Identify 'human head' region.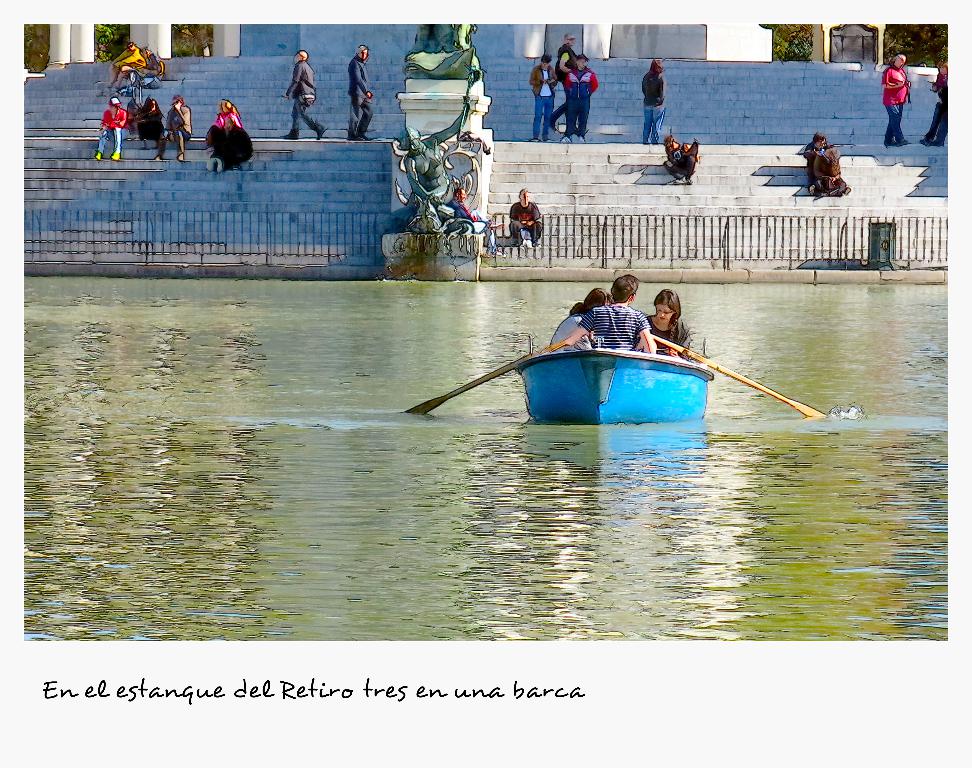
Region: detection(540, 54, 552, 69).
